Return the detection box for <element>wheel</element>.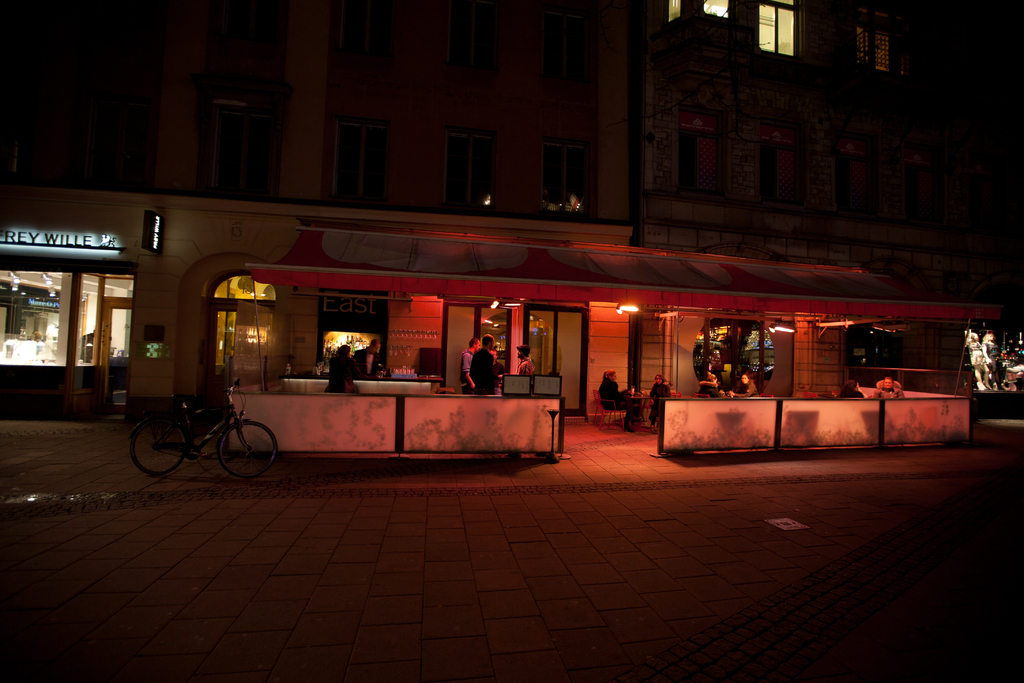
left=216, top=422, right=276, bottom=477.
